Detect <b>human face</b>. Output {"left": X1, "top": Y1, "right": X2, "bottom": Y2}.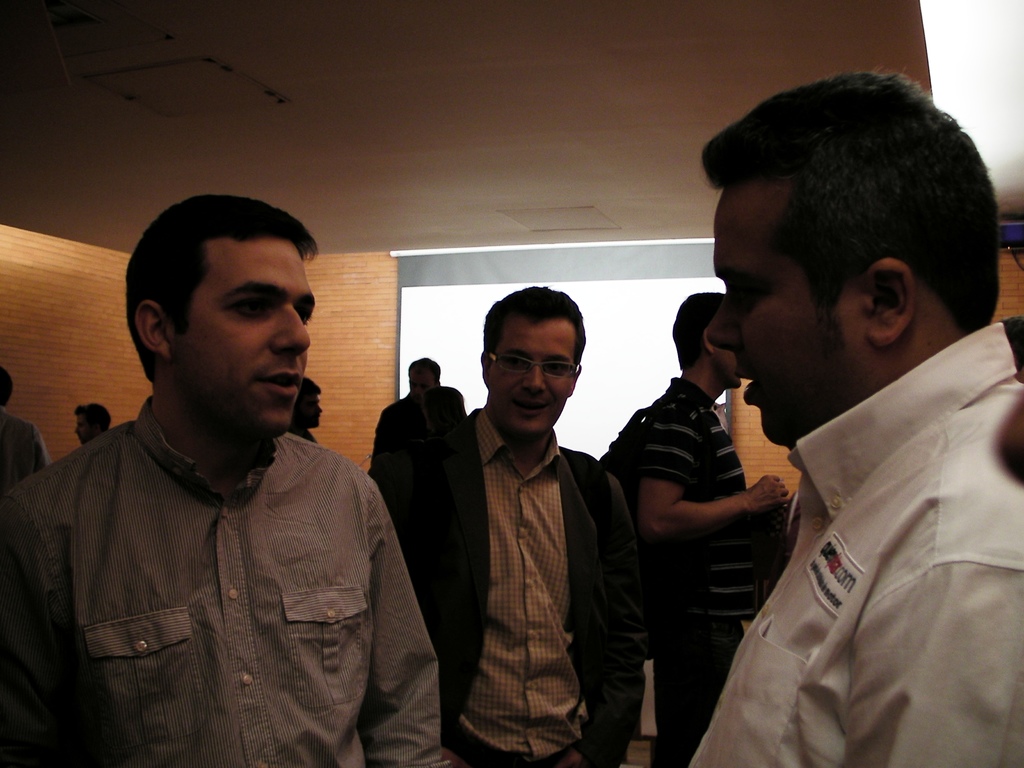
{"left": 711, "top": 319, "right": 741, "bottom": 390}.
